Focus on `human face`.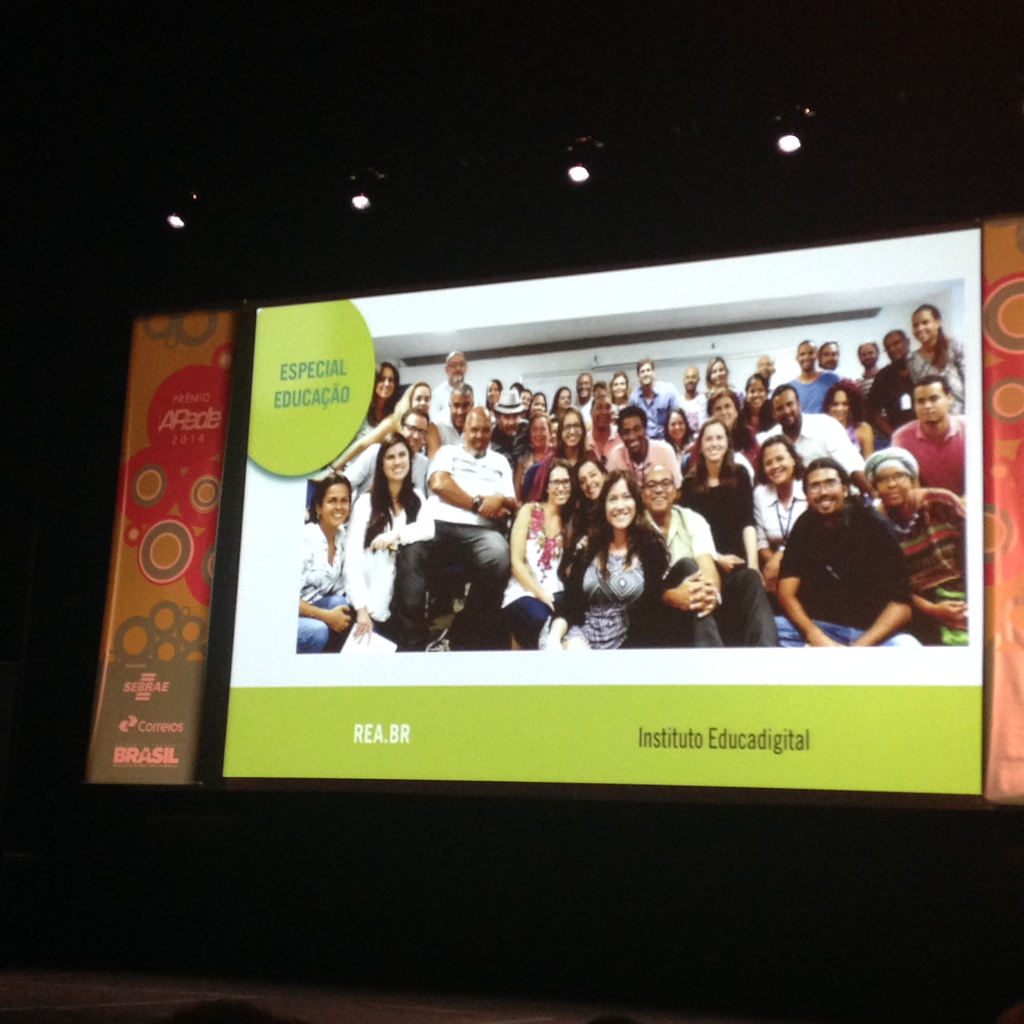
Focused at detection(412, 383, 432, 413).
